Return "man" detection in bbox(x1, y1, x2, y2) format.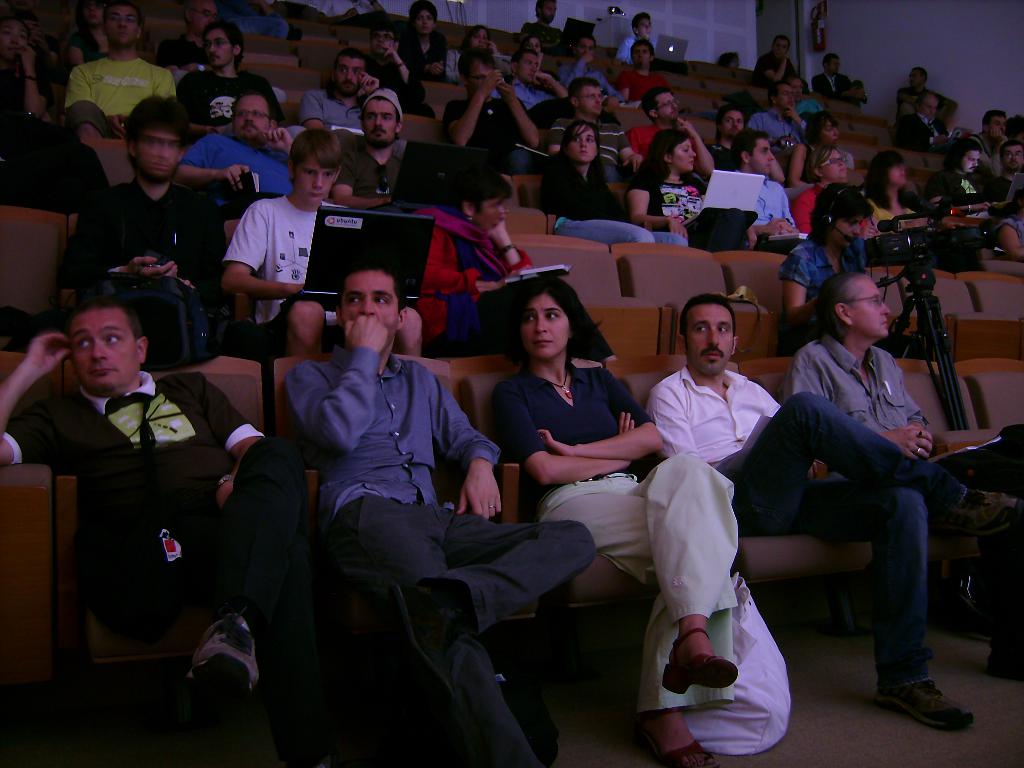
bbox(618, 14, 661, 60).
